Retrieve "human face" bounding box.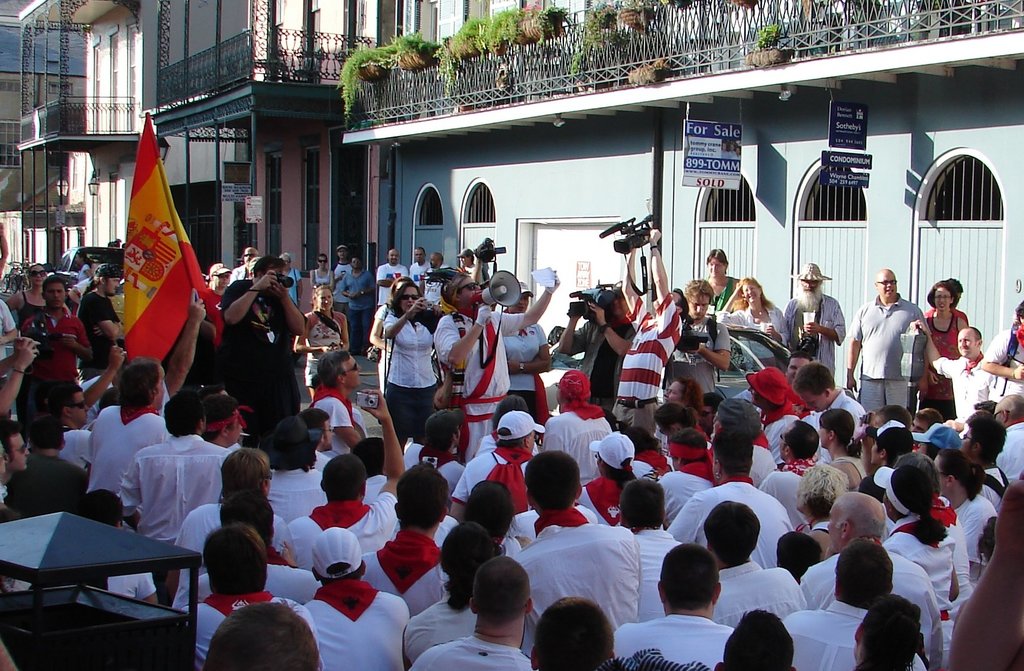
Bounding box: {"left": 514, "top": 293, "right": 527, "bottom": 309}.
